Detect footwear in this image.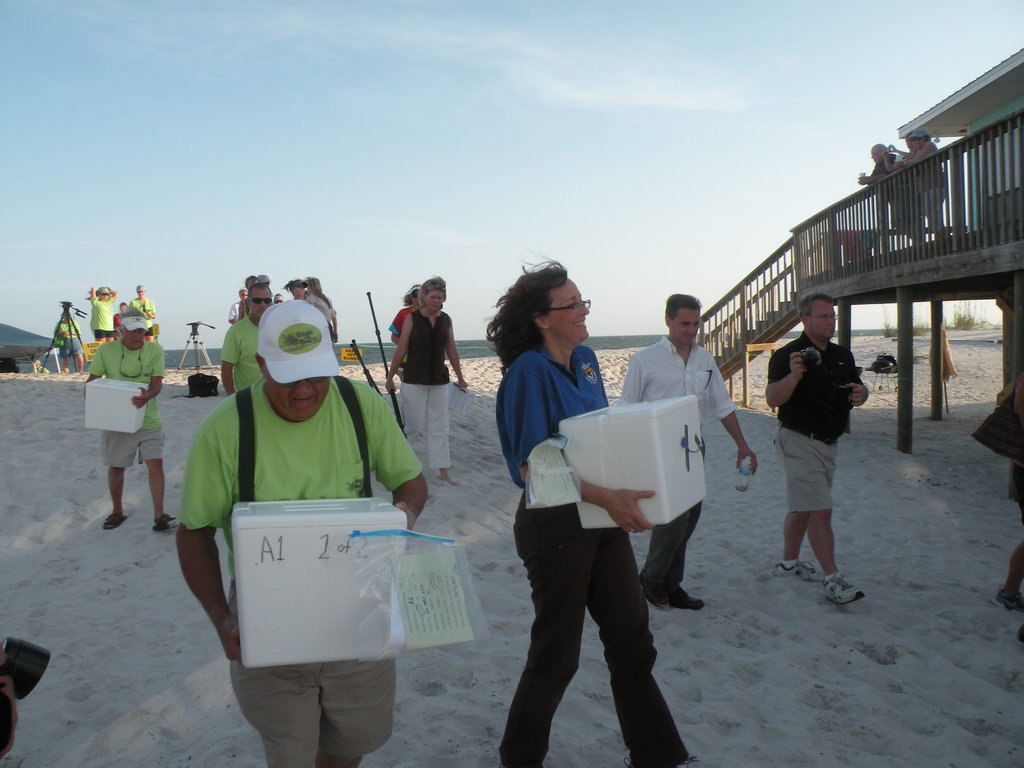
Detection: <region>670, 586, 705, 611</region>.
